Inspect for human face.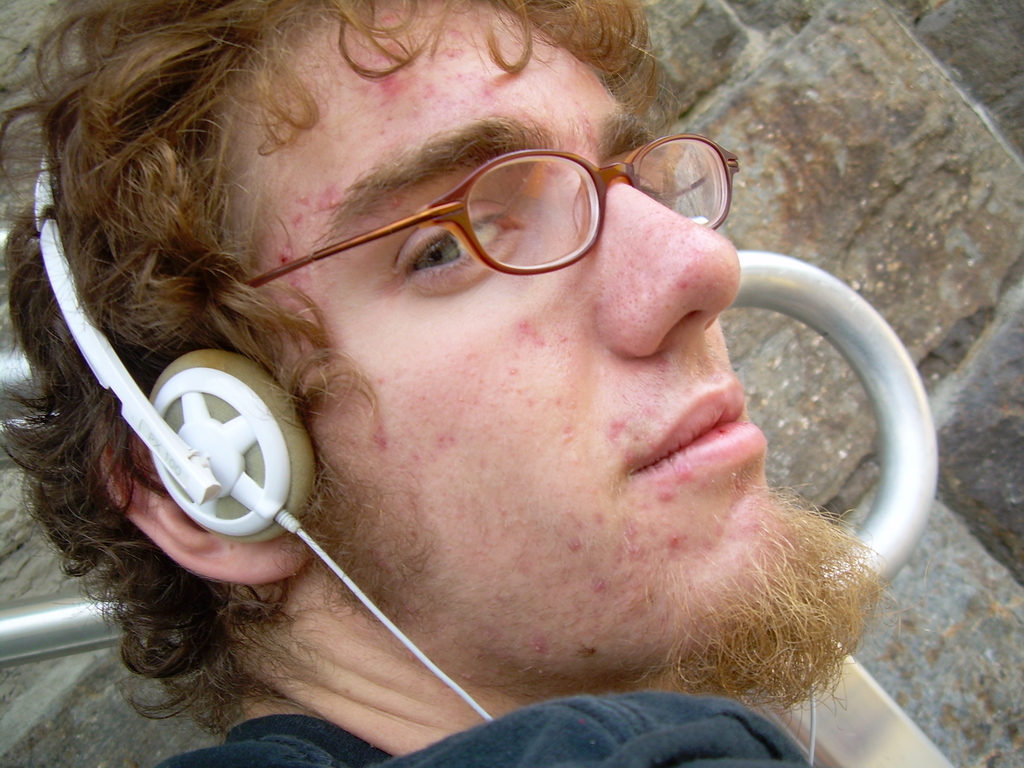
Inspection: {"x1": 212, "y1": 0, "x2": 797, "y2": 683}.
